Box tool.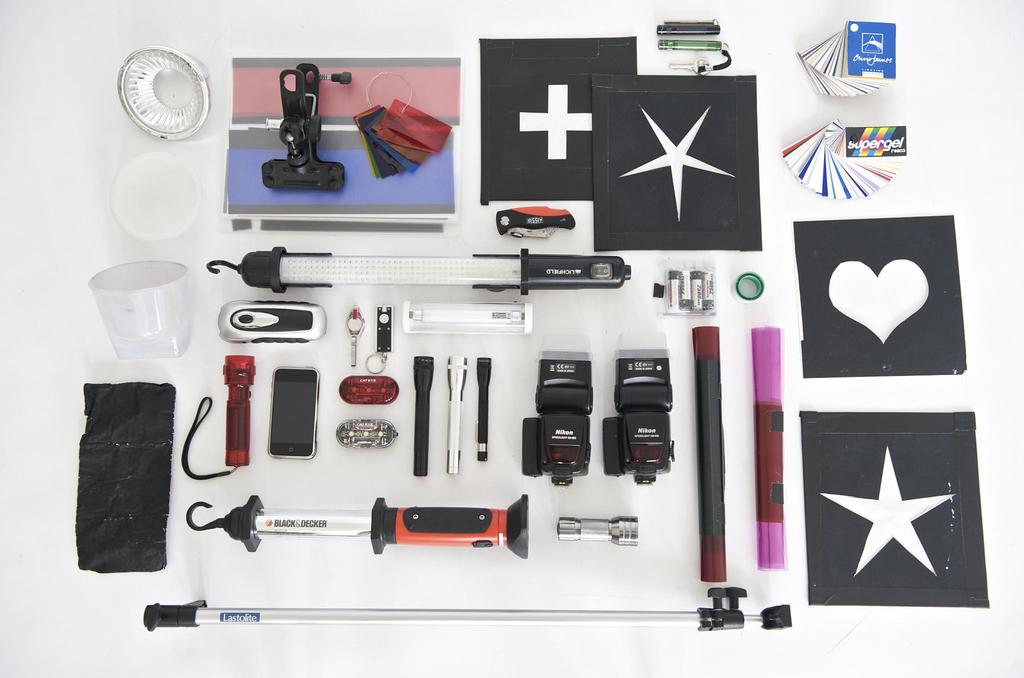
x1=684 y1=327 x2=729 y2=585.
